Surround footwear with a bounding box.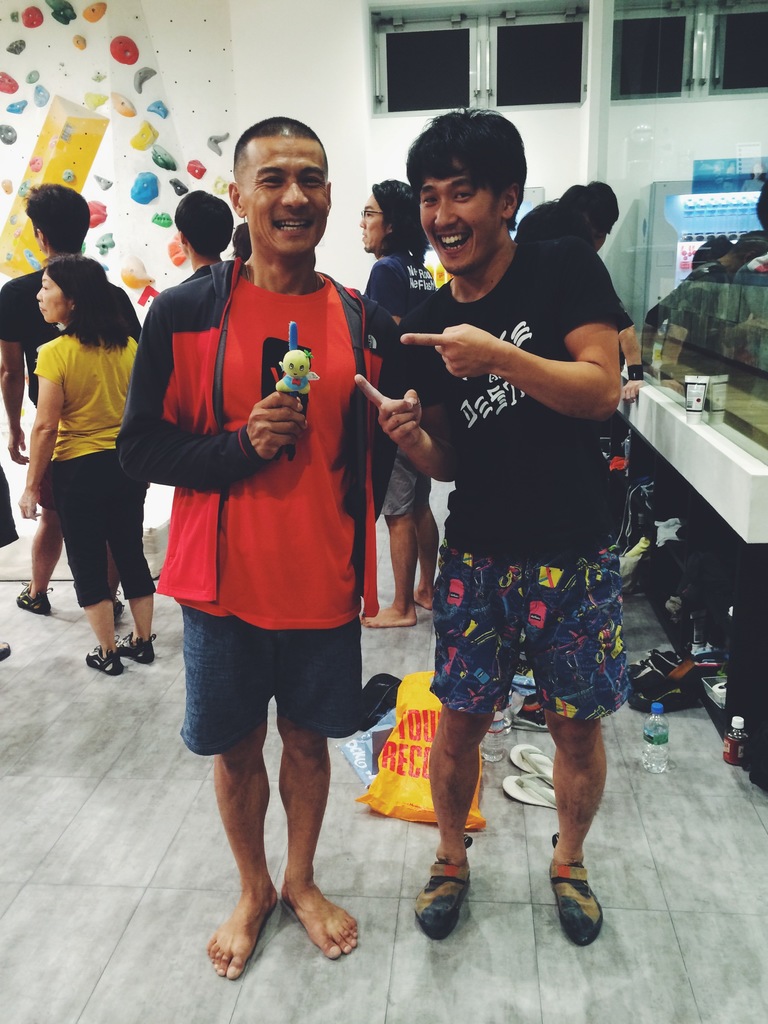
551/851/607/942.
